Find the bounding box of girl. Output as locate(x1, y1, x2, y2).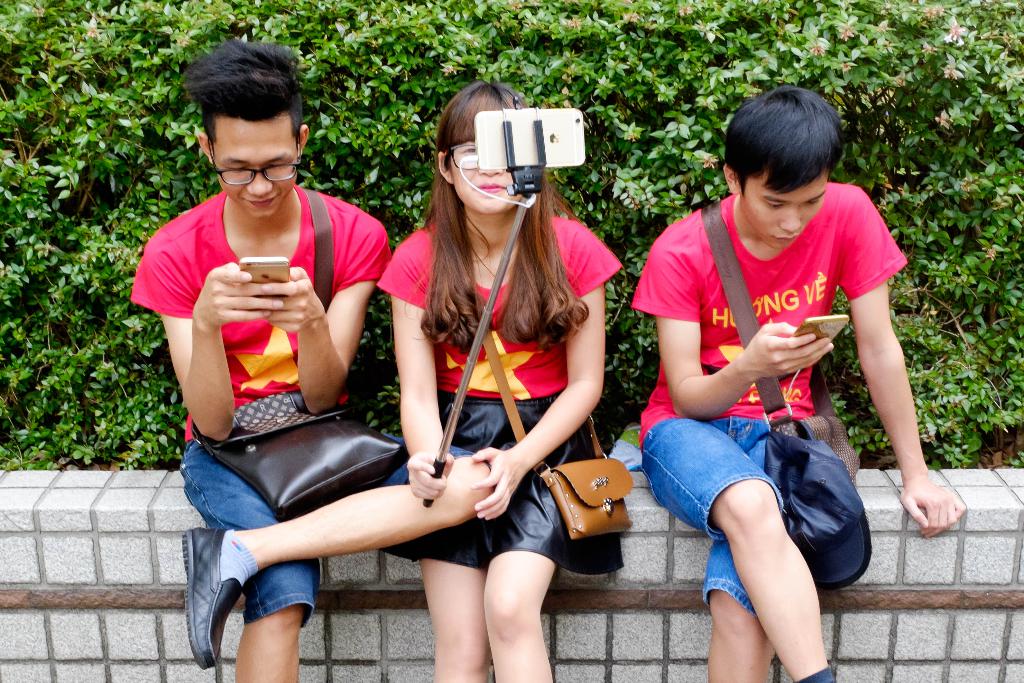
locate(378, 78, 627, 682).
